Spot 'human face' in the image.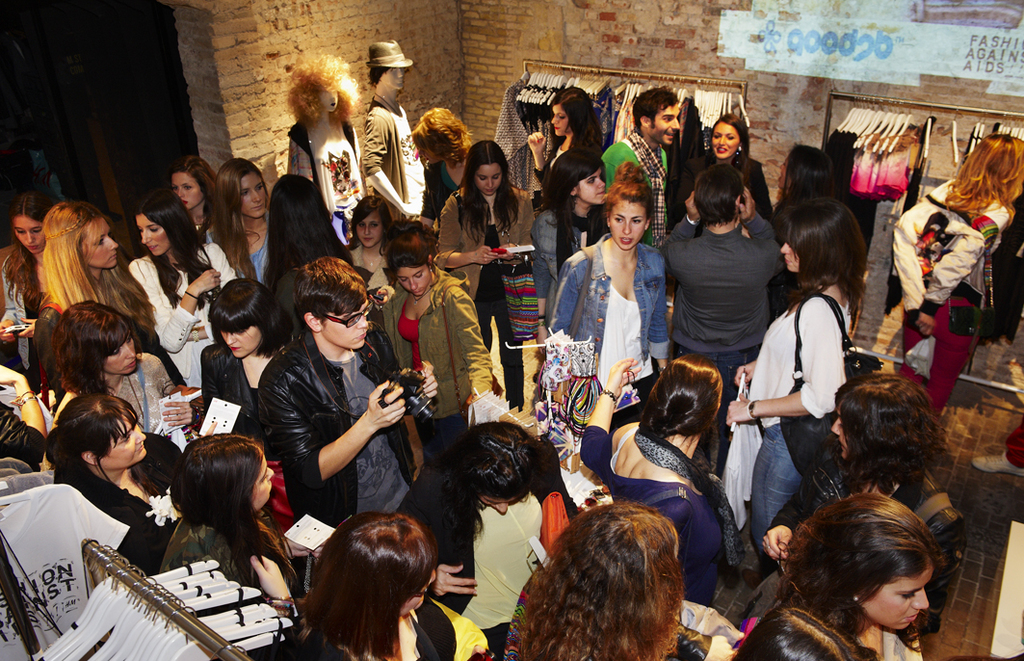
'human face' found at bbox=[860, 563, 935, 631].
